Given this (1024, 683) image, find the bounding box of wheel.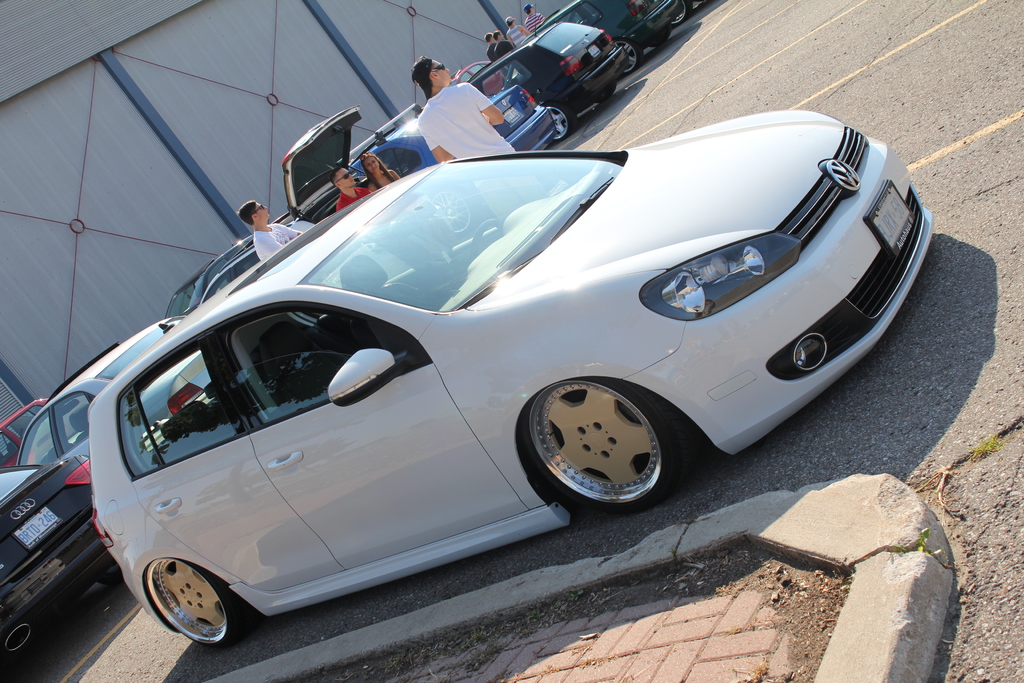
bbox=(610, 38, 643, 73).
